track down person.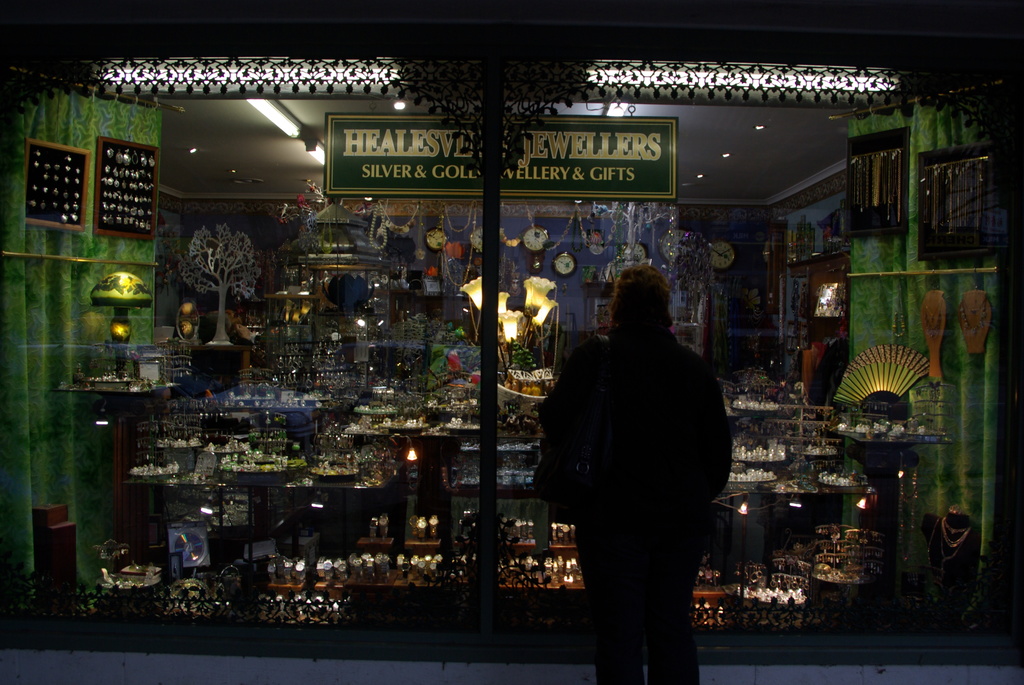
Tracked to 531 257 737 673.
